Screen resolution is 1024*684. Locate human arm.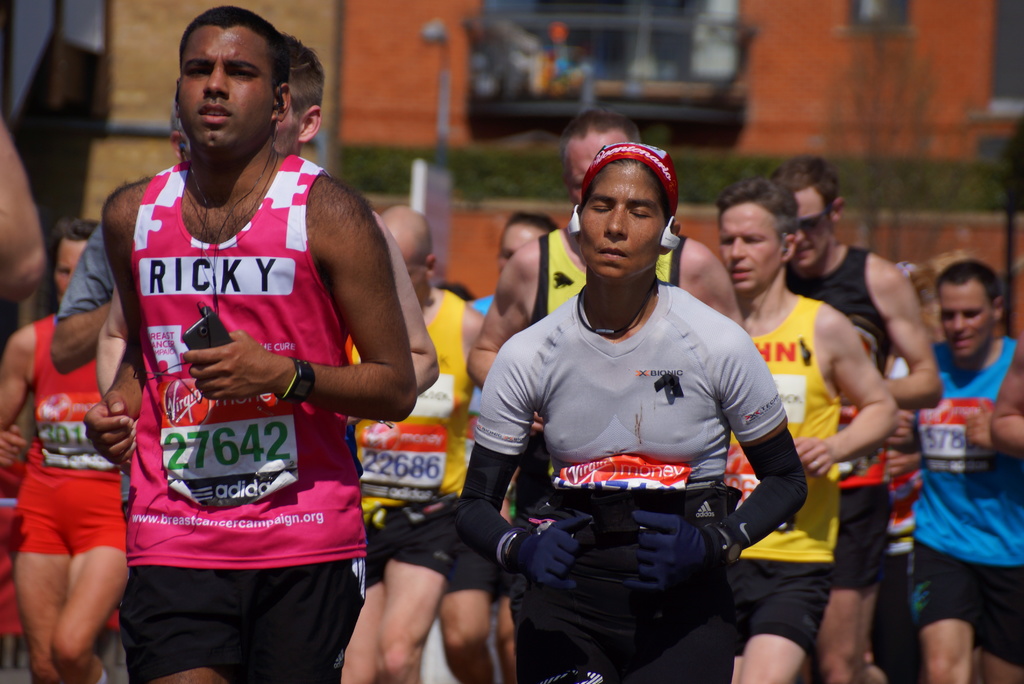
l=461, t=345, r=576, b=591.
